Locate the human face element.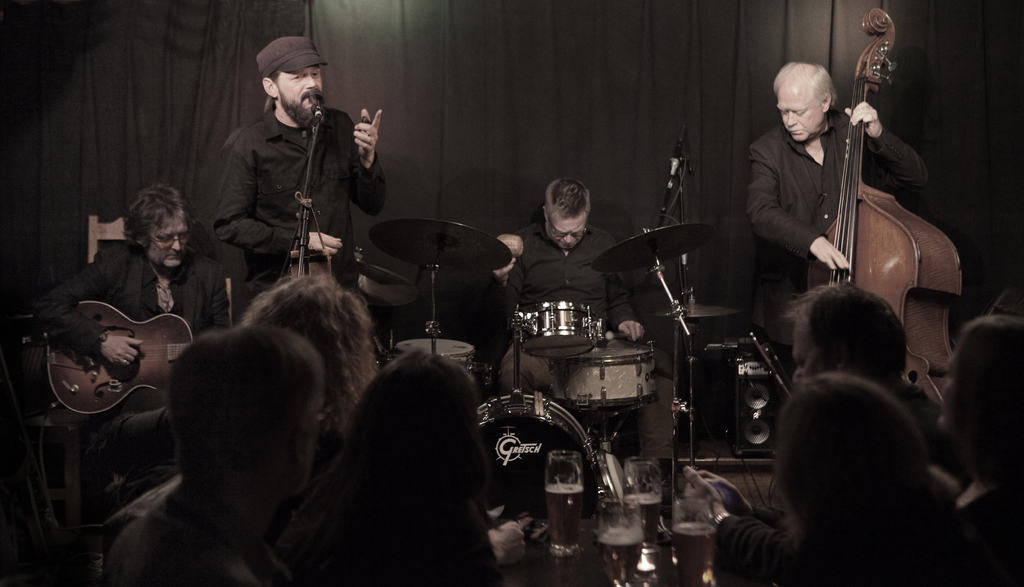
Element bbox: <region>145, 203, 188, 269</region>.
